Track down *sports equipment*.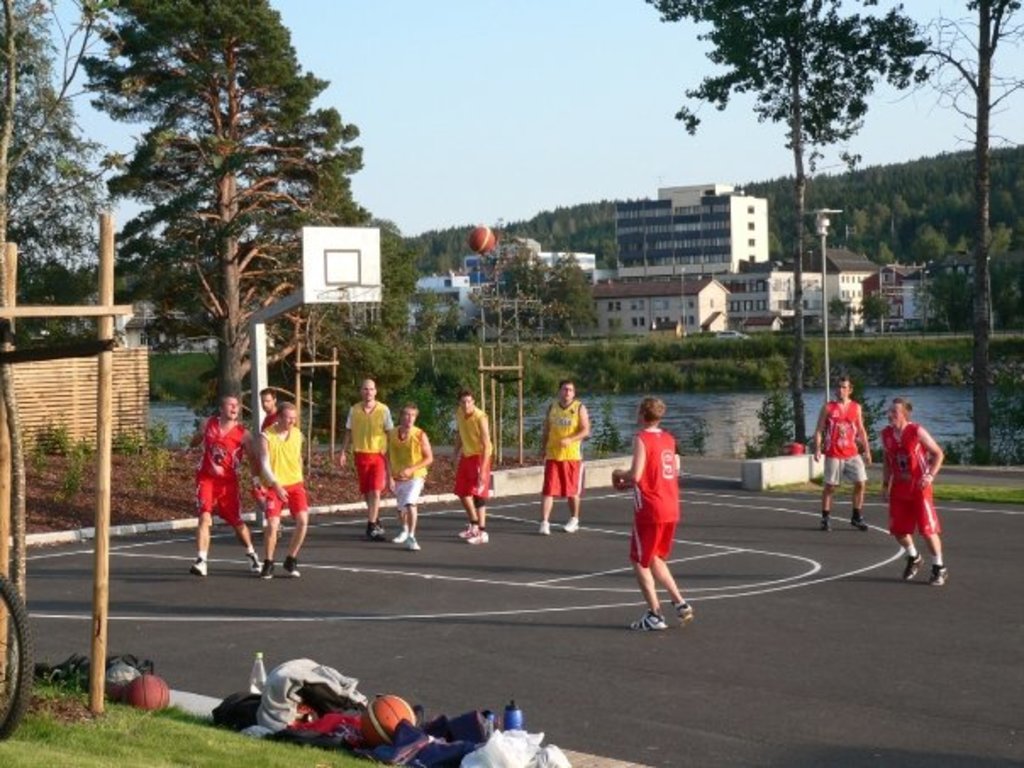
Tracked to detection(358, 693, 417, 748).
